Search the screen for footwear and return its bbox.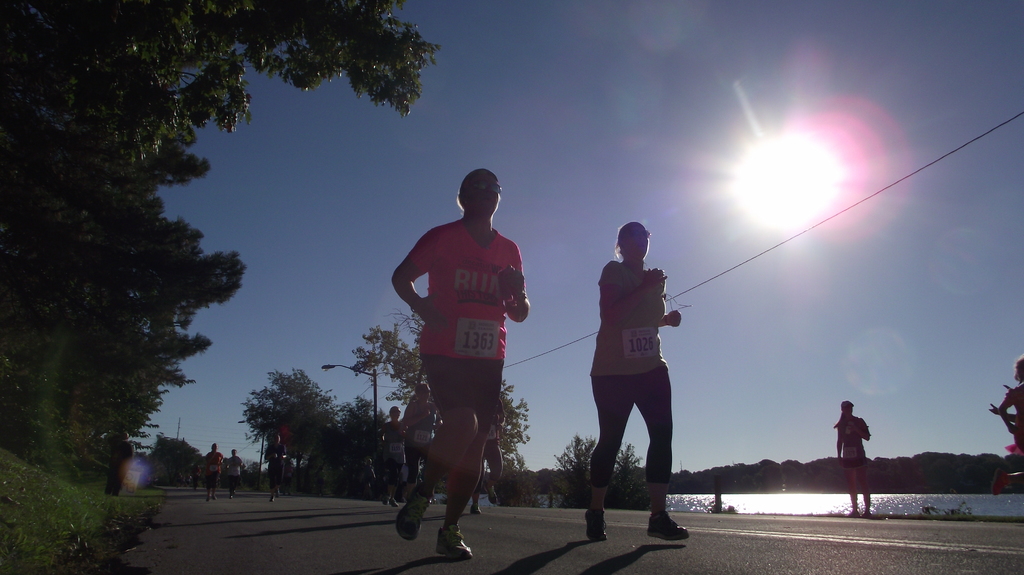
Found: [x1=380, y1=494, x2=392, y2=503].
